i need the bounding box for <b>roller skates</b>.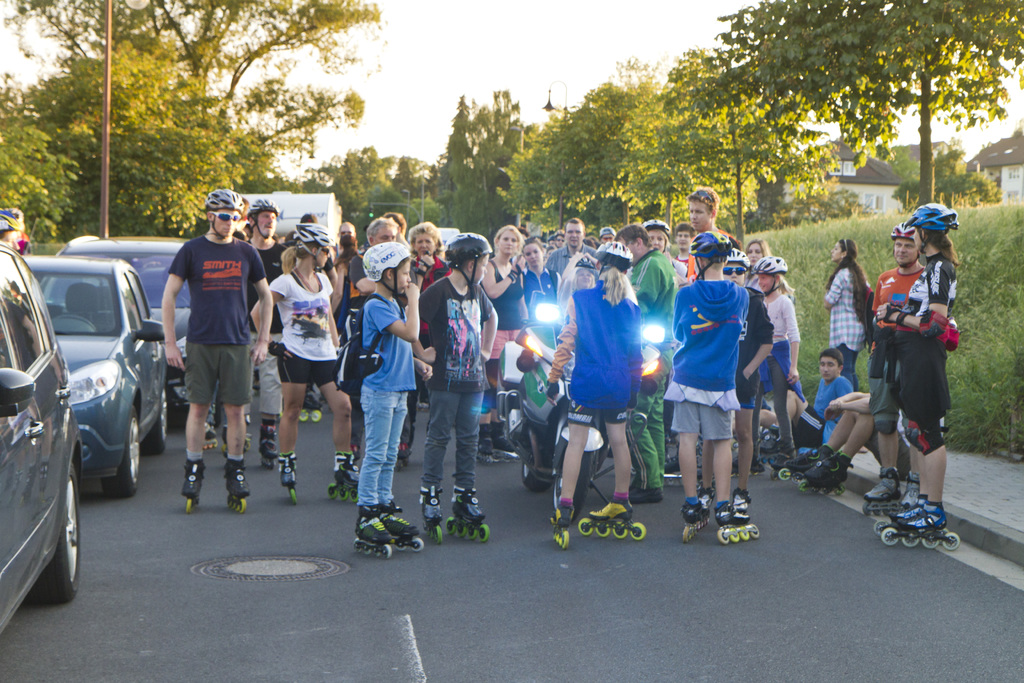
Here it is: bbox(378, 504, 425, 550).
